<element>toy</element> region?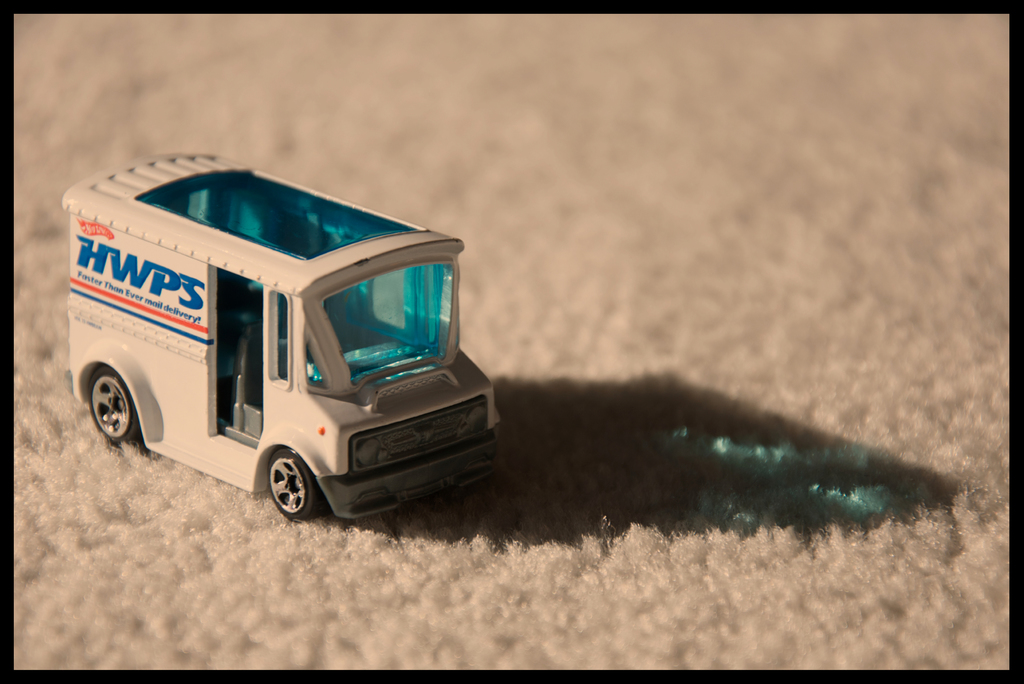
[x1=61, y1=144, x2=507, y2=531]
